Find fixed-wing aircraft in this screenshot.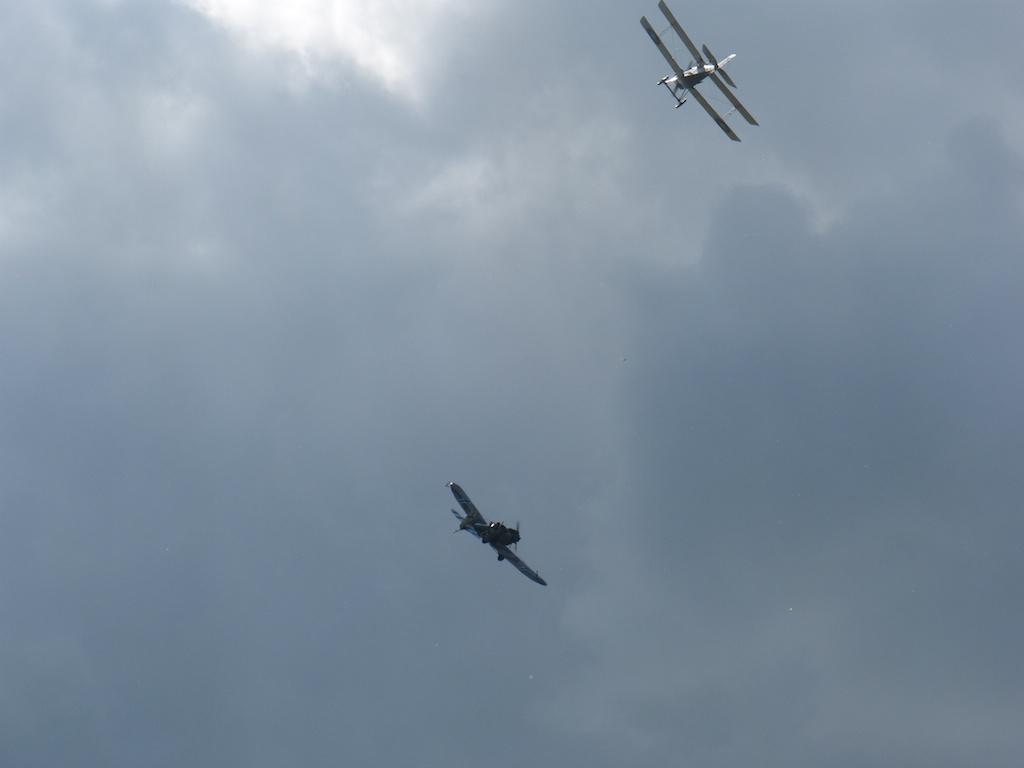
The bounding box for fixed-wing aircraft is 446:486:547:587.
